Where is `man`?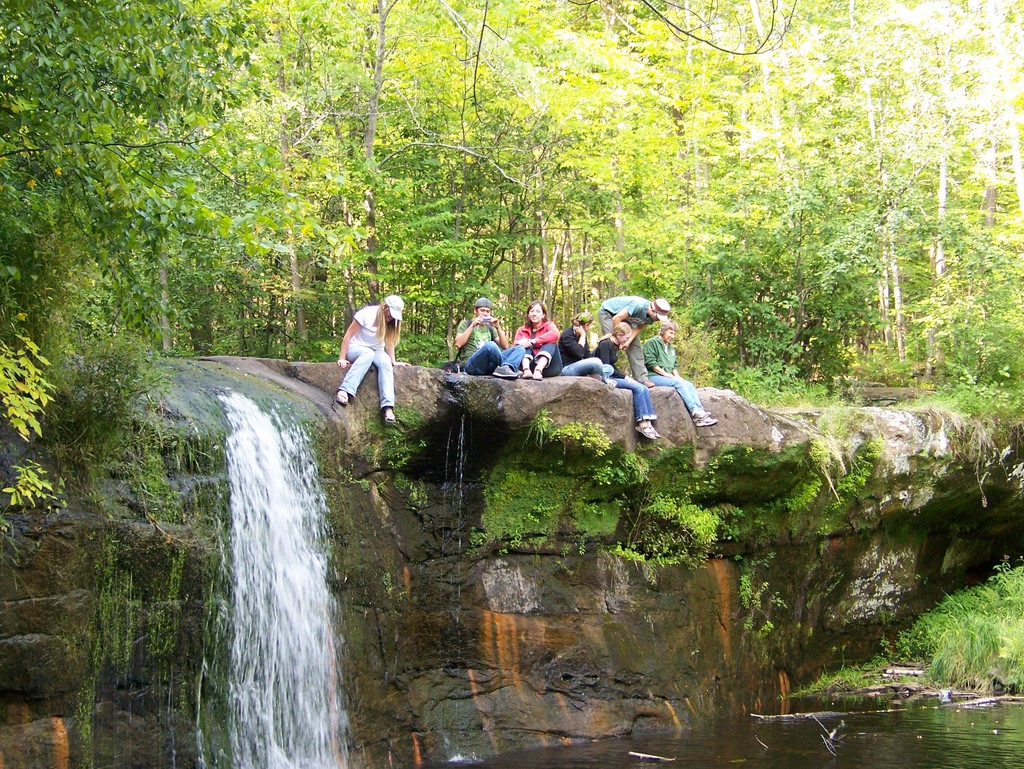
<box>451,303,525,379</box>.
